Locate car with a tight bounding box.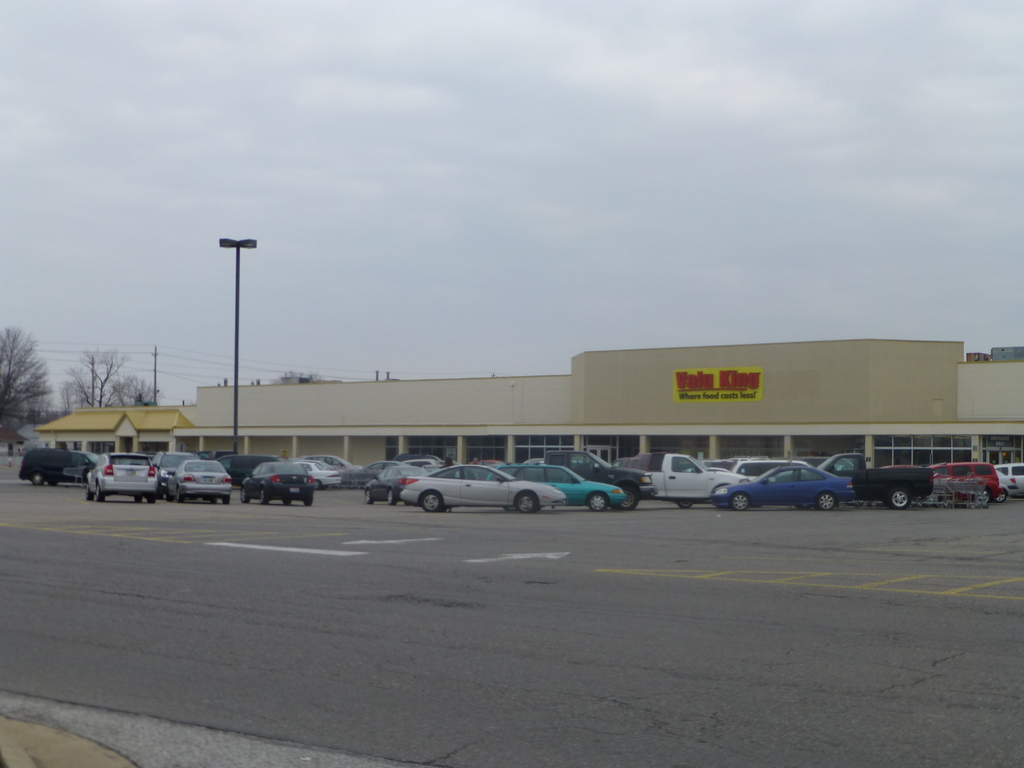
Rect(813, 451, 938, 514).
